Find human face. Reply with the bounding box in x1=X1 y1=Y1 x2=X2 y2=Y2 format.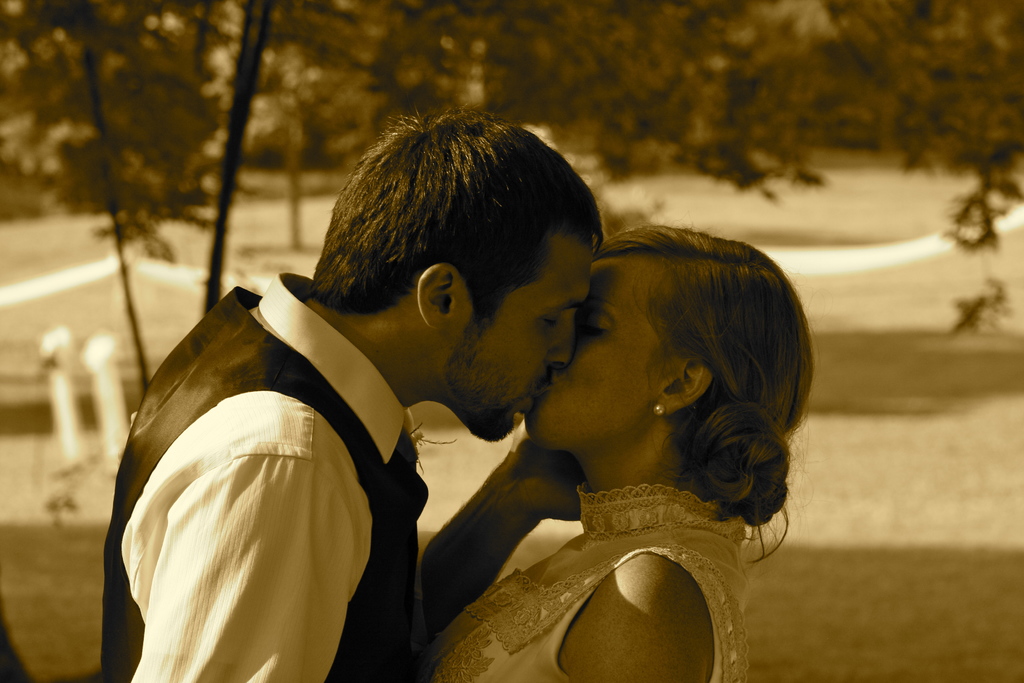
x1=439 y1=225 x2=588 y2=447.
